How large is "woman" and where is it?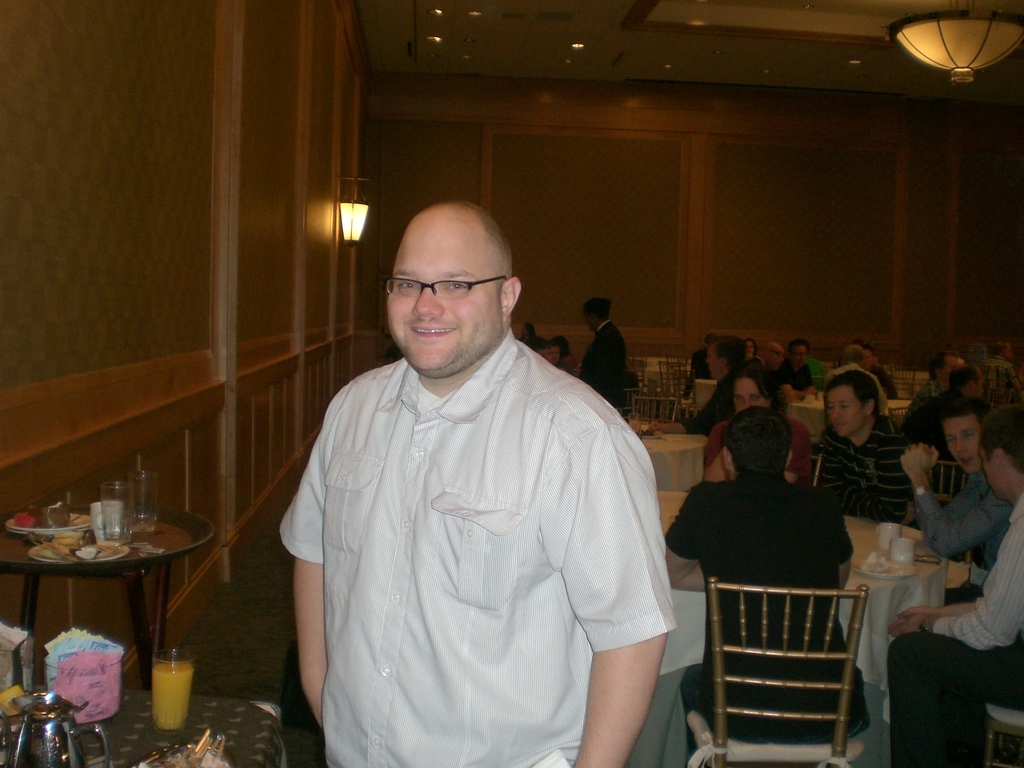
Bounding box: bbox=[744, 340, 763, 367].
